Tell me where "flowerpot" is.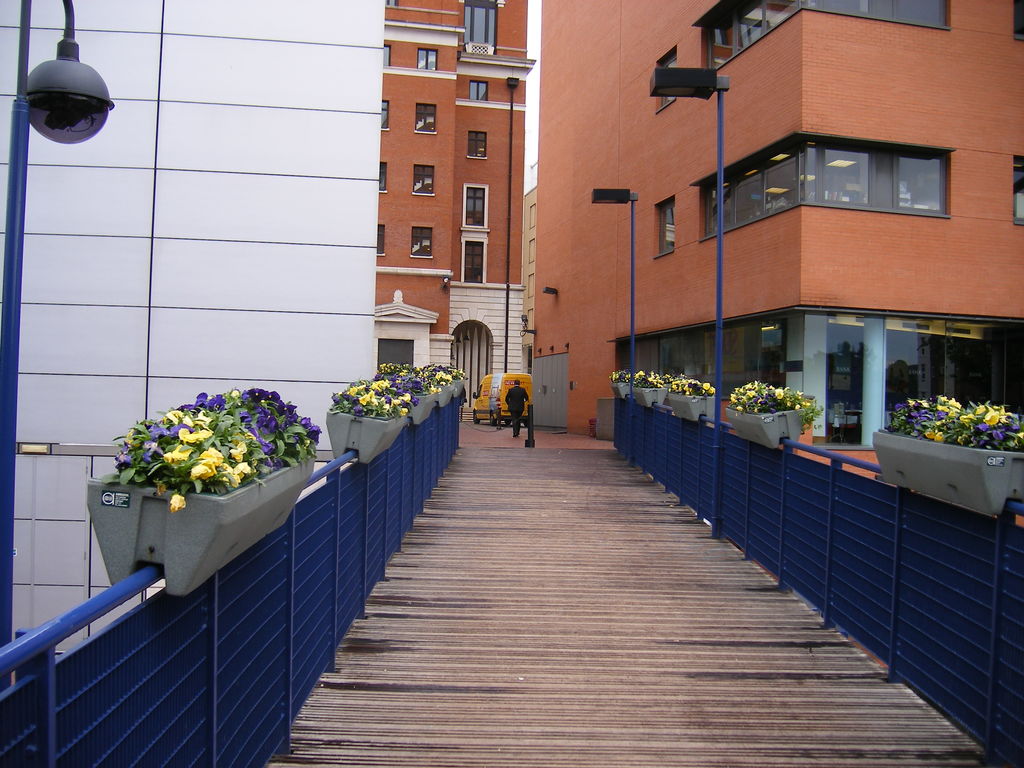
"flowerpot" is at (x1=605, y1=383, x2=630, y2=397).
